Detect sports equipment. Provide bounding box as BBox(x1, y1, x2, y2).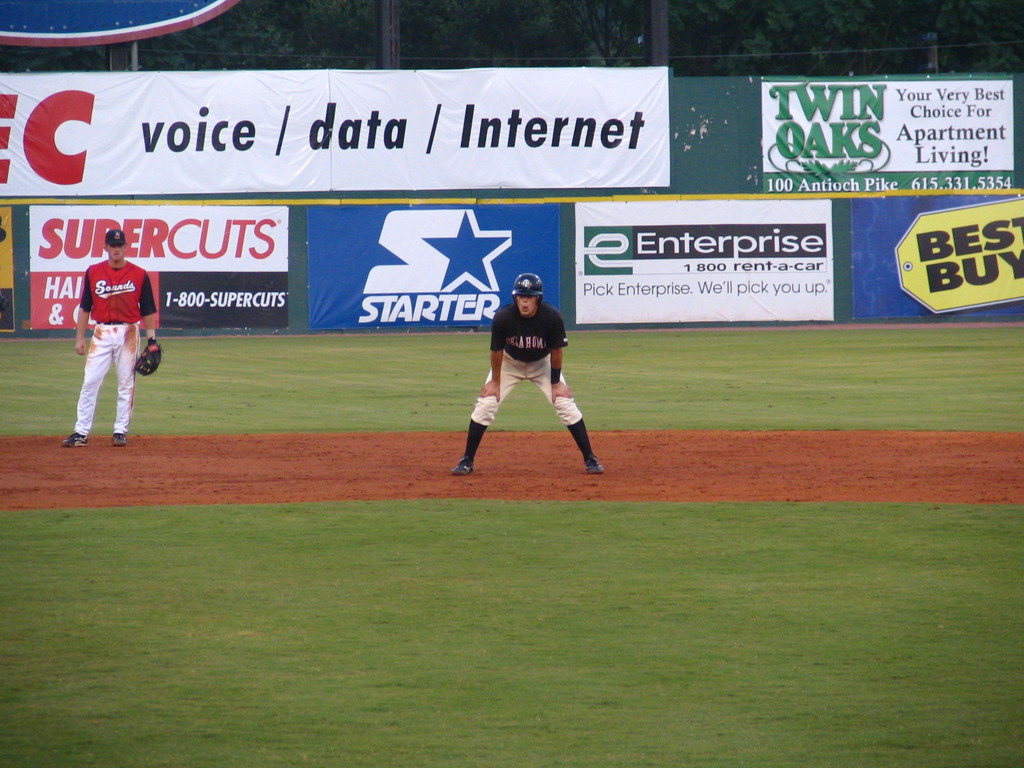
BBox(586, 459, 604, 472).
